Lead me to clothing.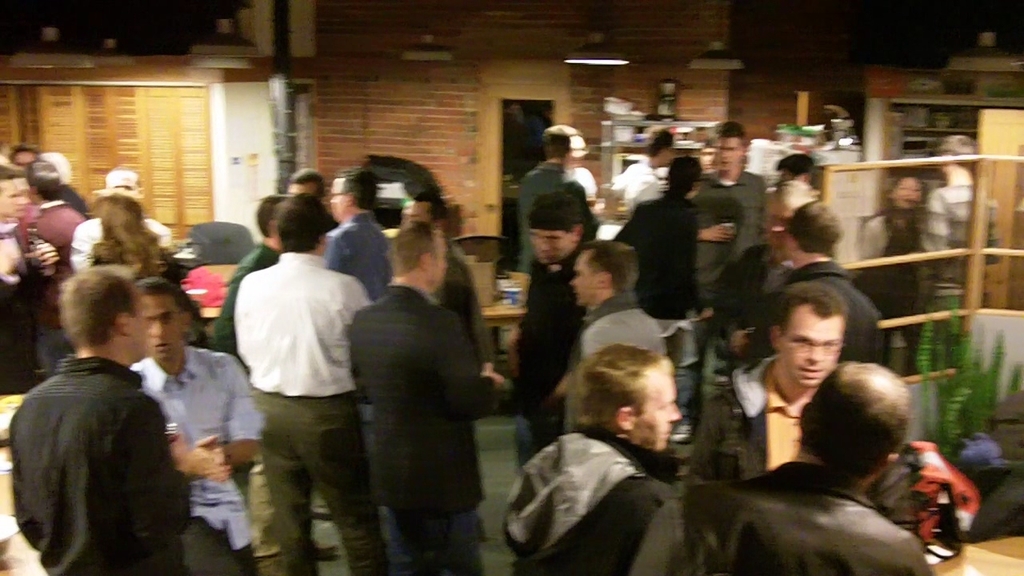
Lead to (left=500, top=419, right=679, bottom=566).
